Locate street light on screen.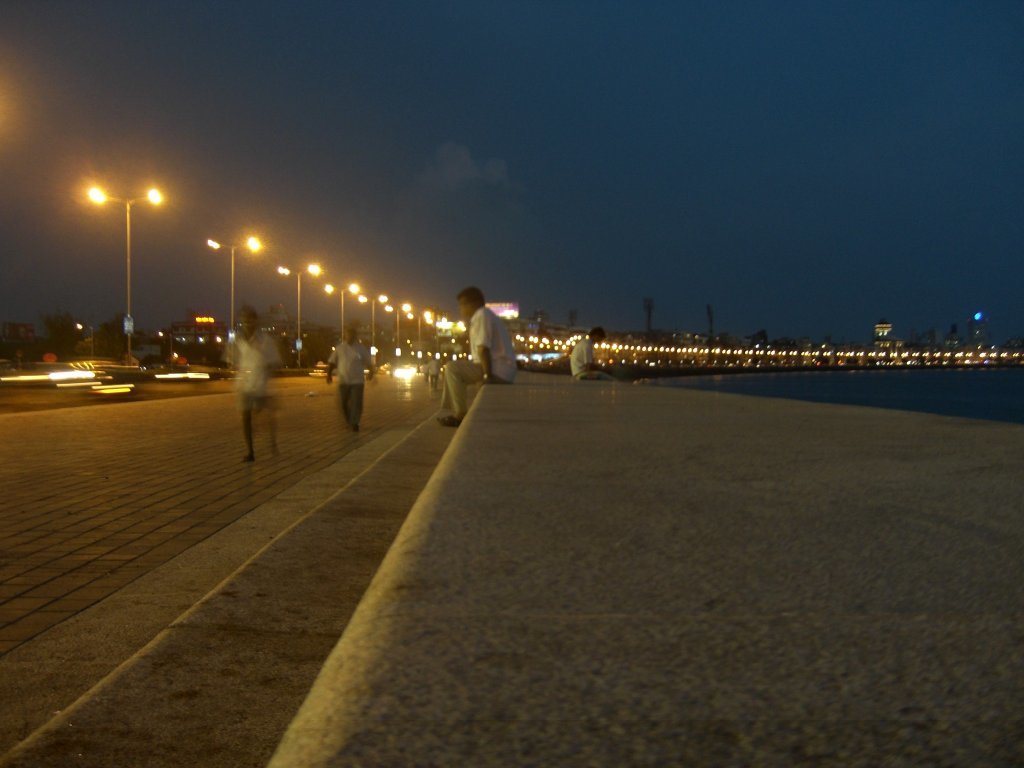
On screen at select_region(965, 352, 969, 364).
